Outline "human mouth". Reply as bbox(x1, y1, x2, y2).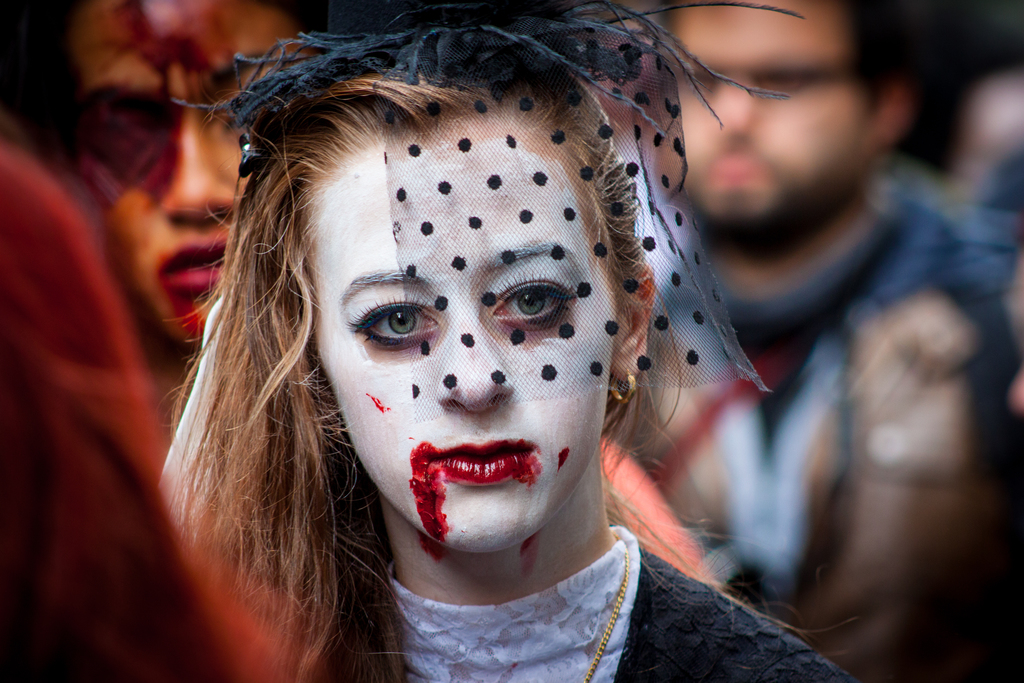
bbox(160, 240, 229, 290).
